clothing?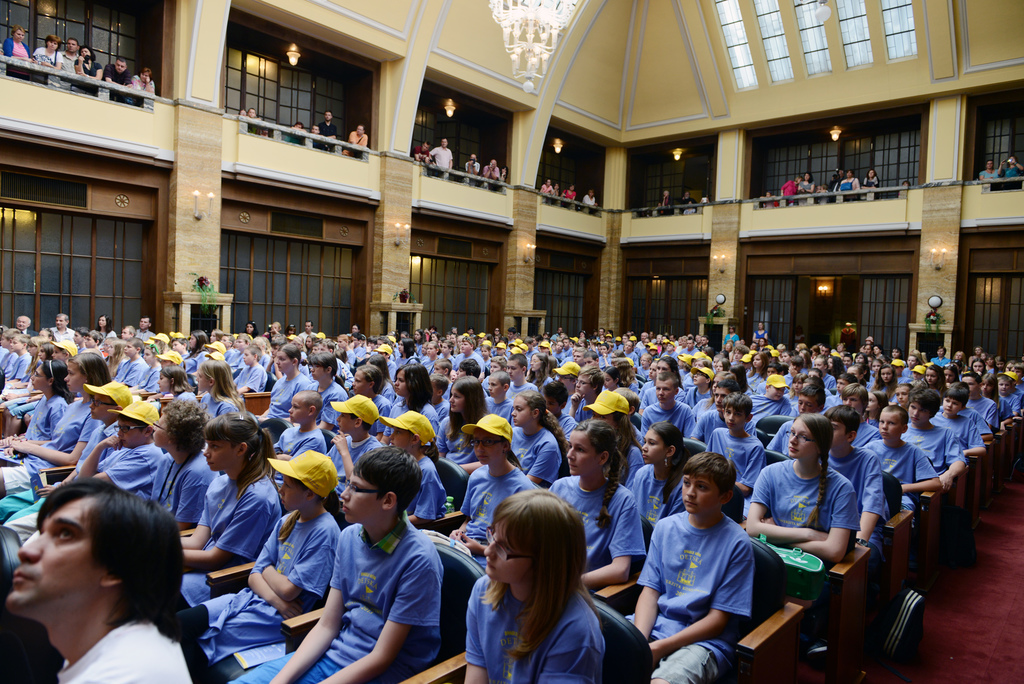
(794,177,819,203)
